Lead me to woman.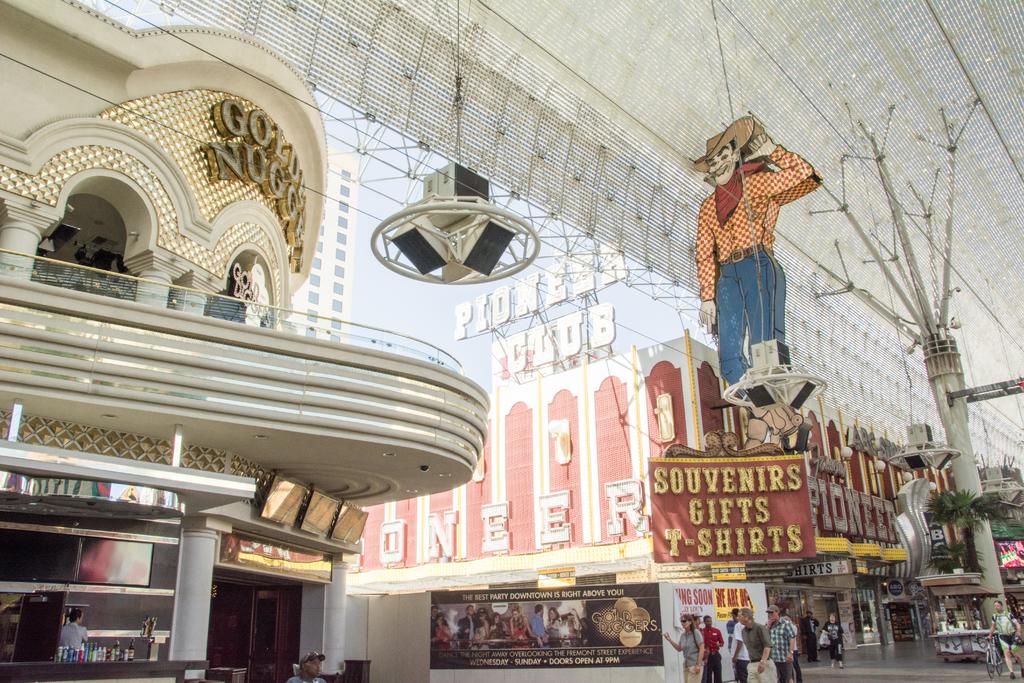
Lead to (left=433, top=611, right=452, bottom=654).
